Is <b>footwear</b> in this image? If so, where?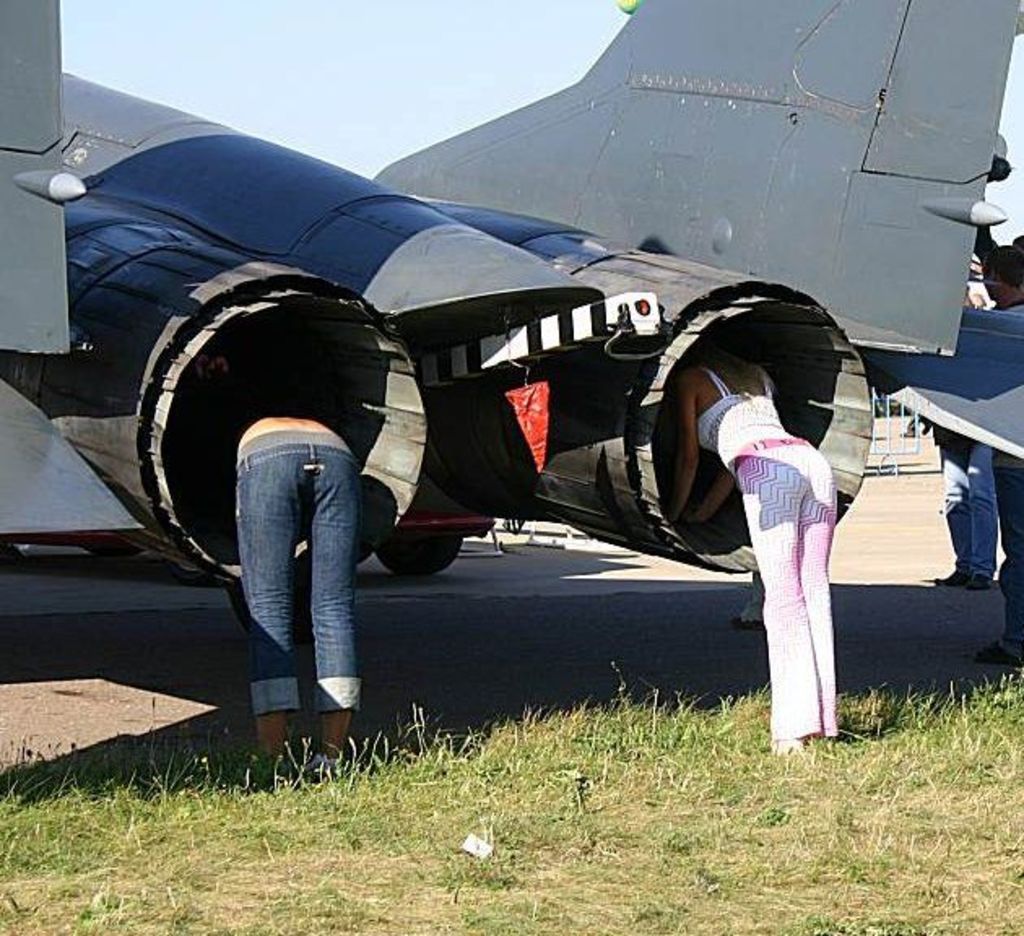
Yes, at x1=304, y1=752, x2=336, y2=778.
